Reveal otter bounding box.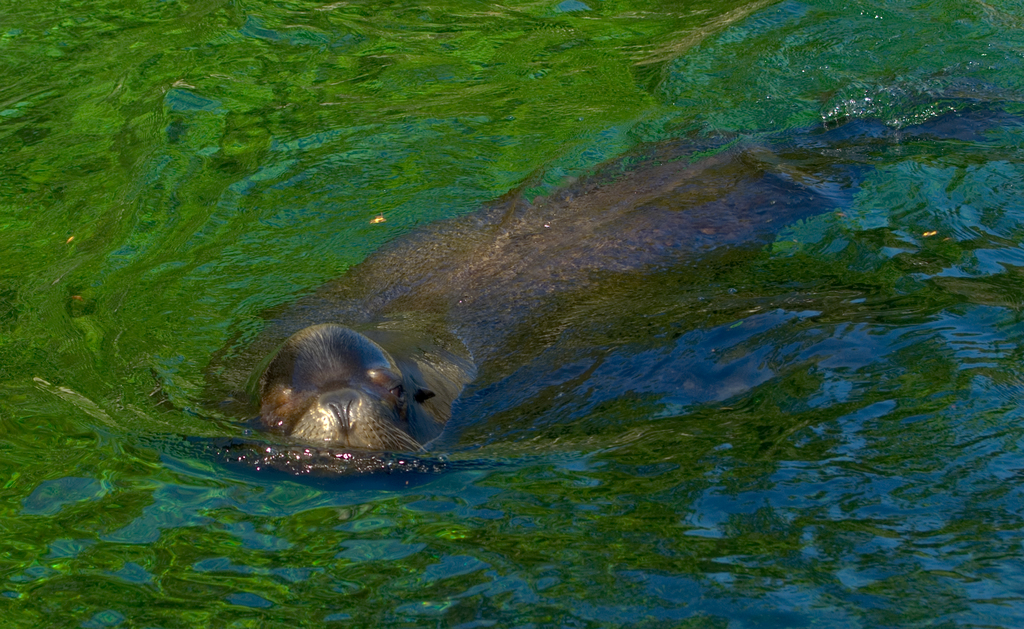
Revealed: pyautogui.locateOnScreen(199, 102, 1023, 485).
